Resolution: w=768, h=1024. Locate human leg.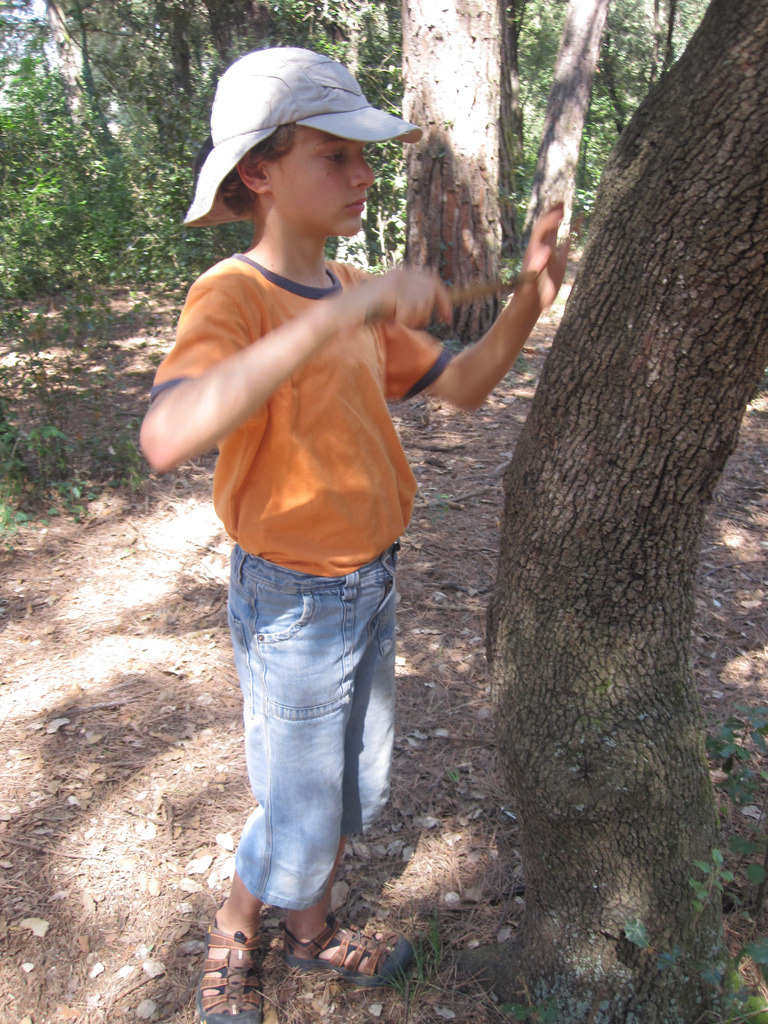
bbox=(273, 544, 411, 991).
